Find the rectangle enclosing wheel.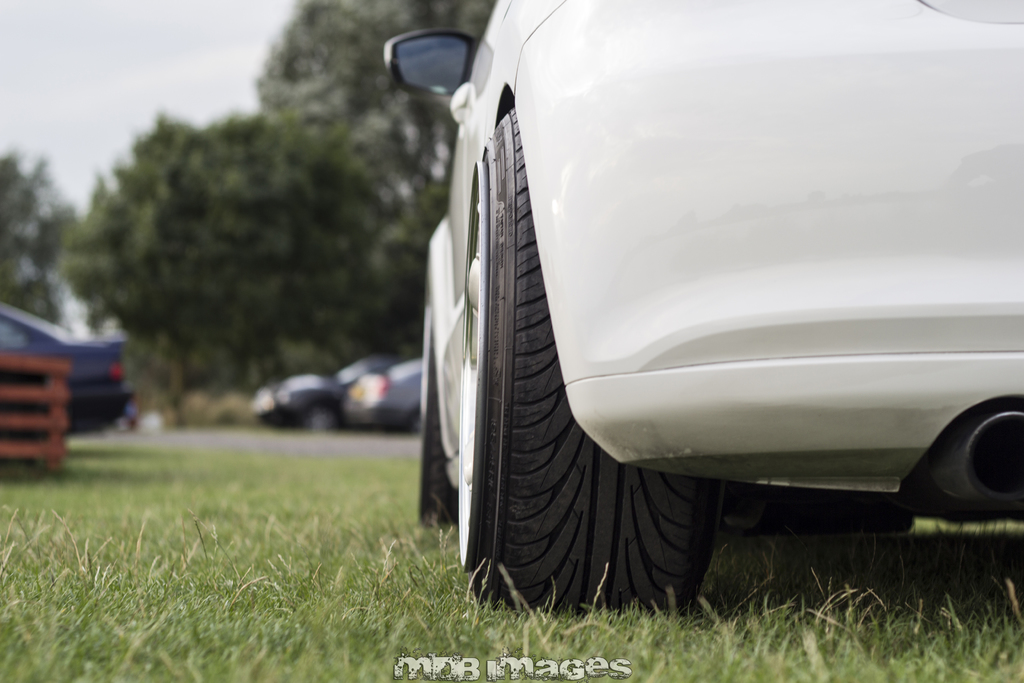
box=[458, 100, 723, 623].
